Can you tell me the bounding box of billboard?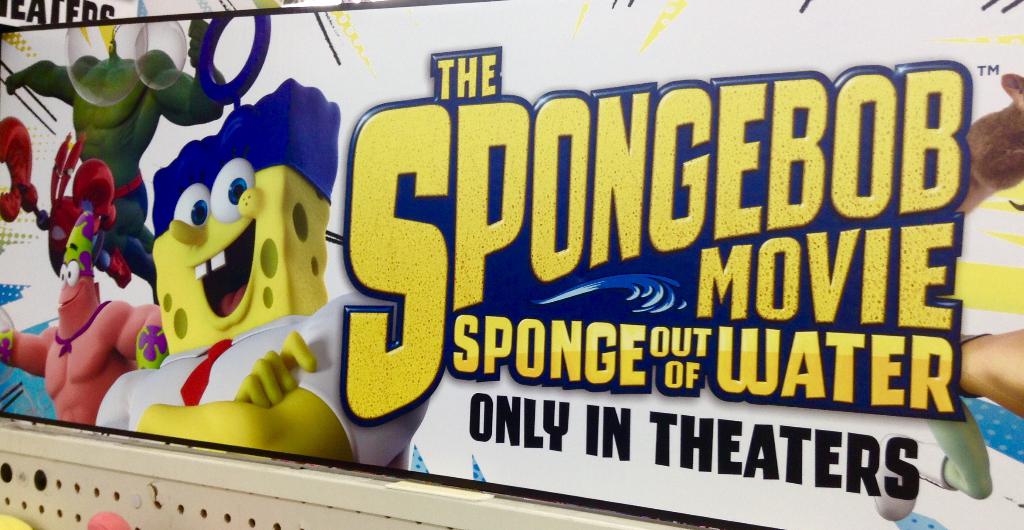
<region>0, 0, 1023, 529</region>.
